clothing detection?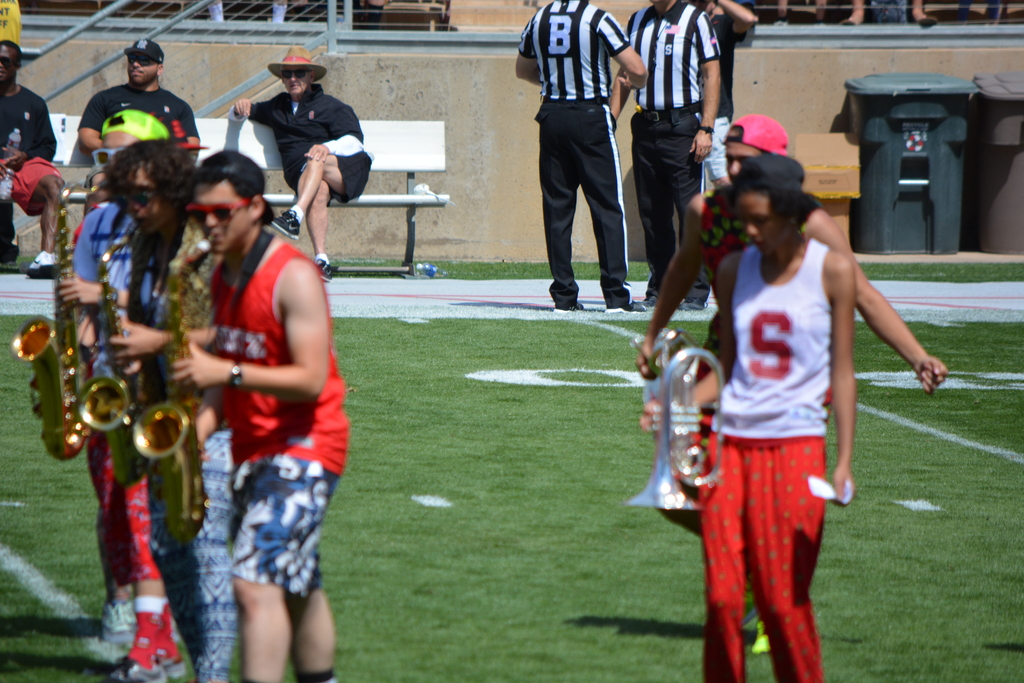
Rect(0, 86, 65, 217)
